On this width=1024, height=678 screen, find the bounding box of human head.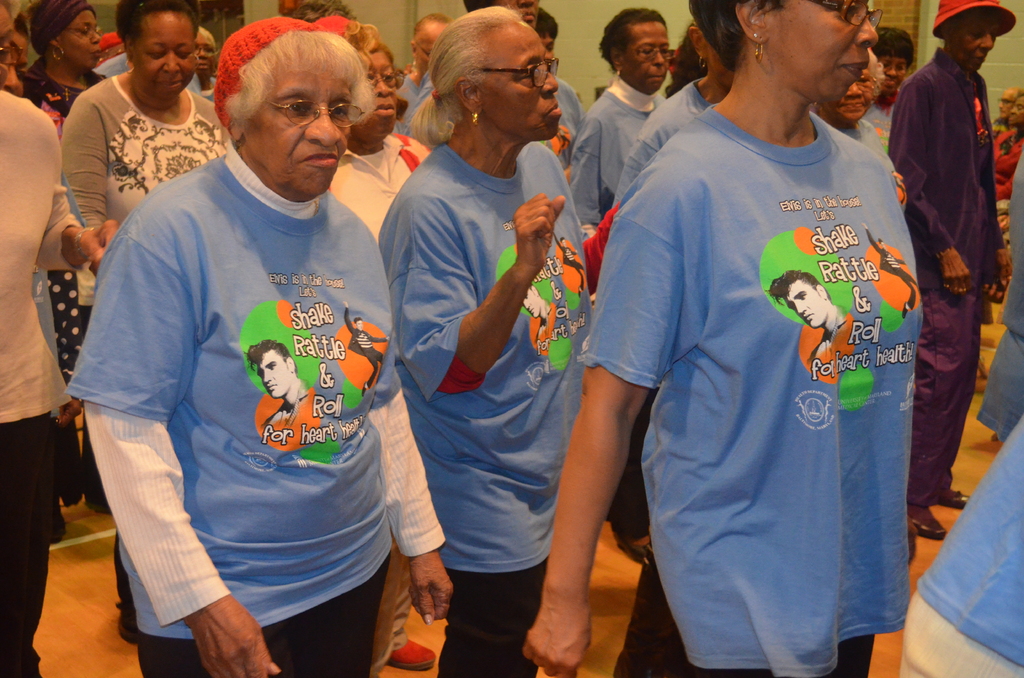
Bounding box: 214 16 376 198.
